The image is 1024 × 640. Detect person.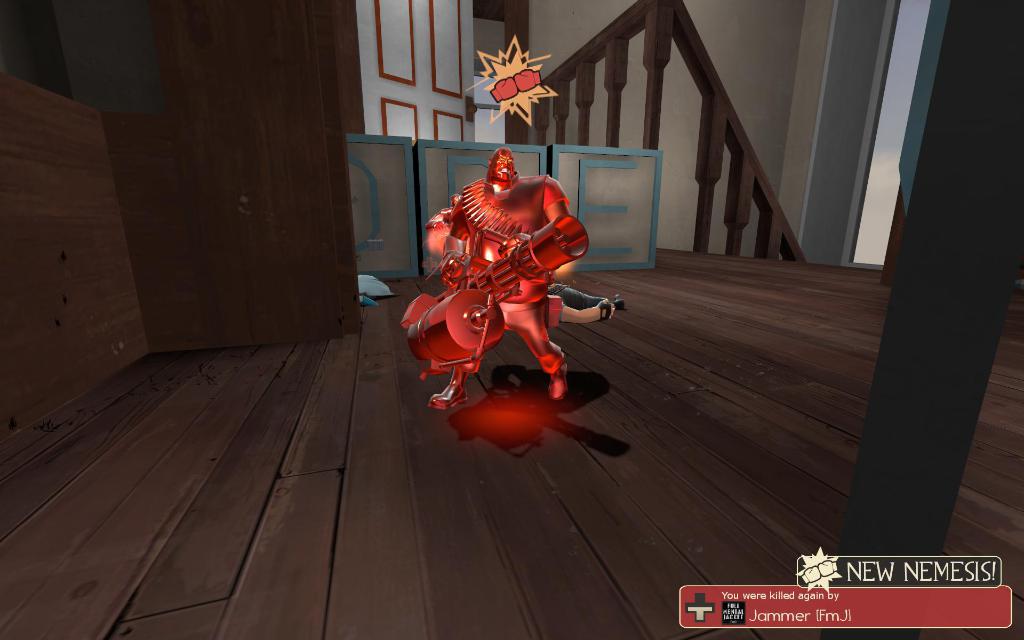
Detection: select_region(437, 145, 588, 443).
